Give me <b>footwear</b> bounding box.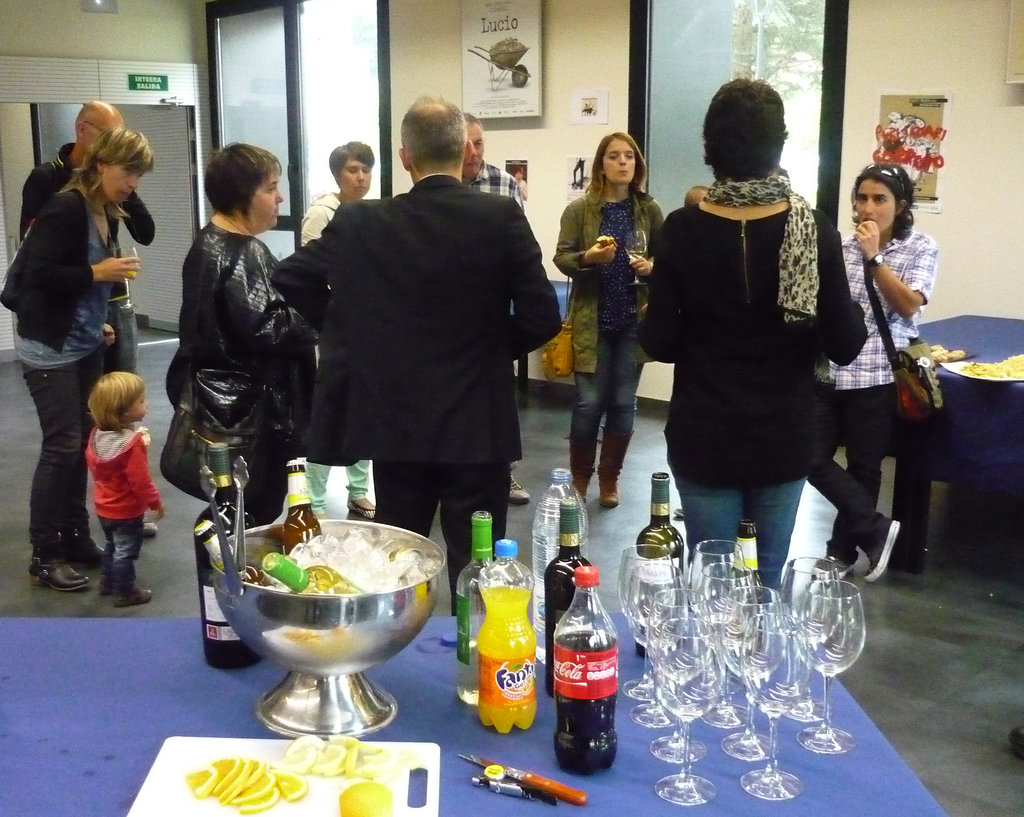
[left=68, top=535, right=106, bottom=559].
